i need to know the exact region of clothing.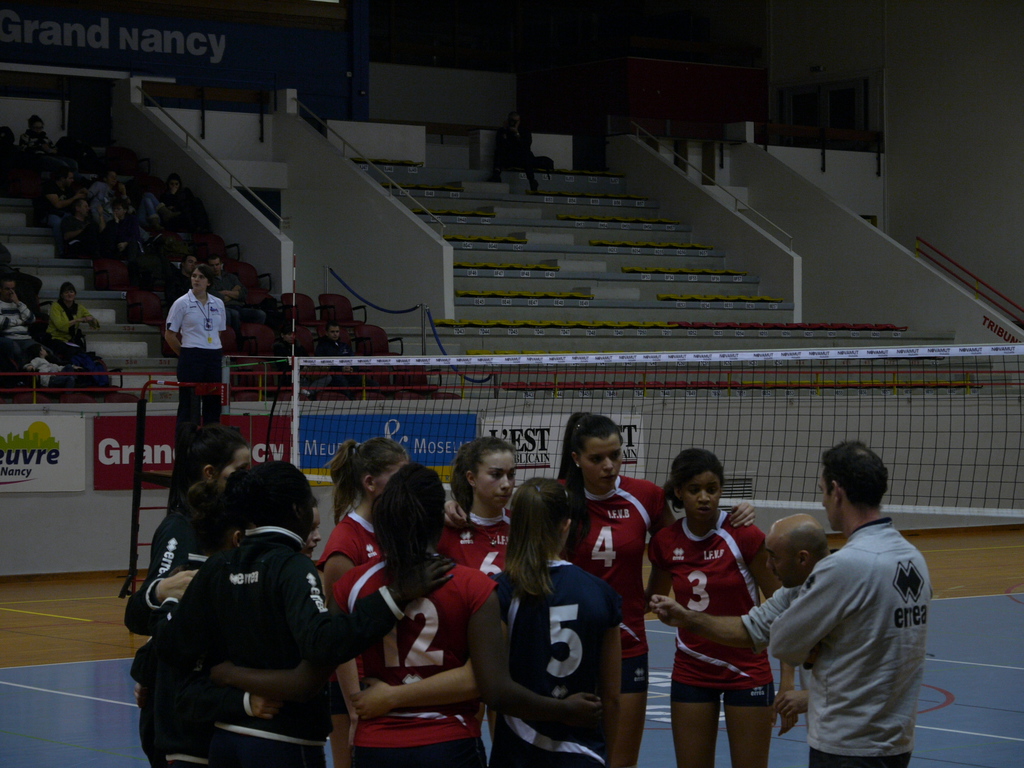
Region: bbox=[157, 288, 230, 436].
